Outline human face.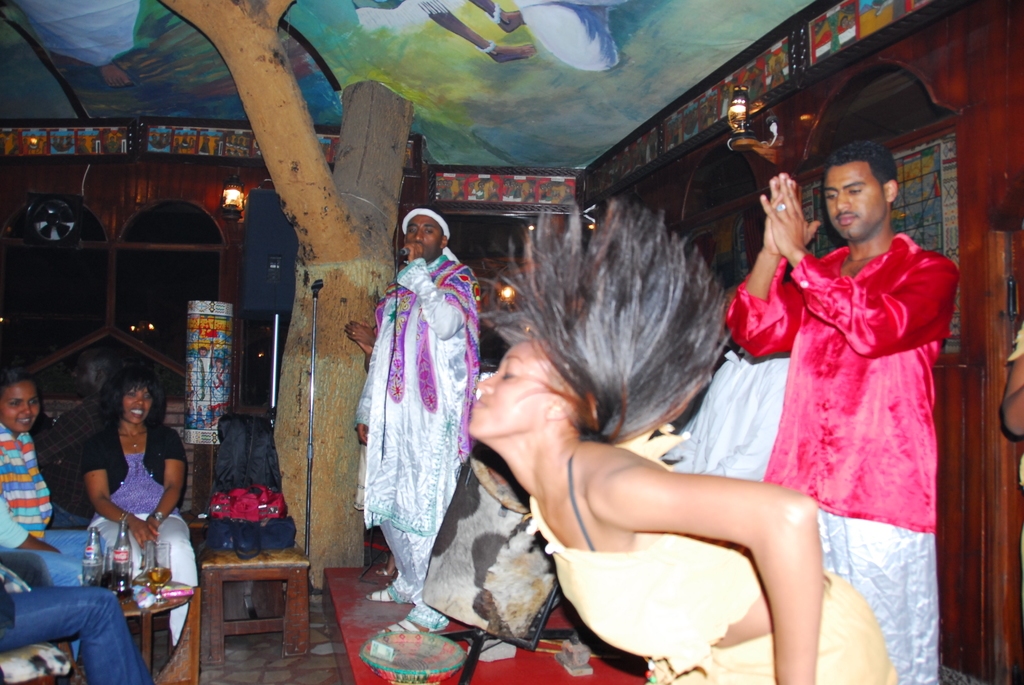
Outline: <box>470,336,561,439</box>.
